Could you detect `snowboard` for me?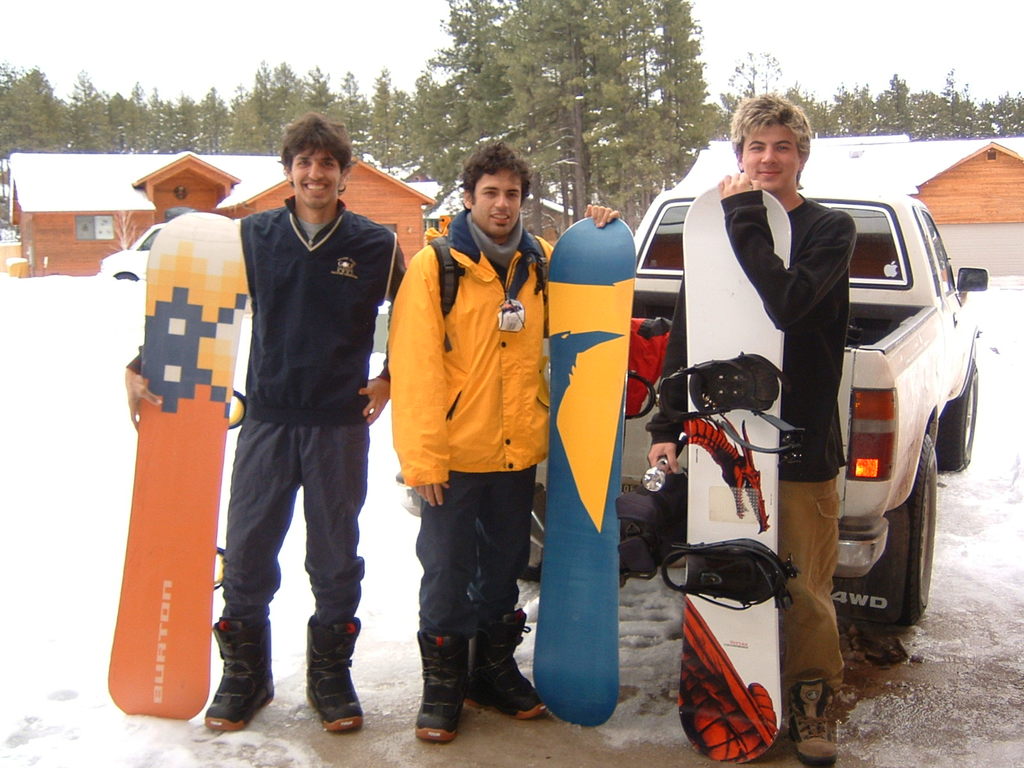
Detection result: l=532, t=217, r=636, b=728.
